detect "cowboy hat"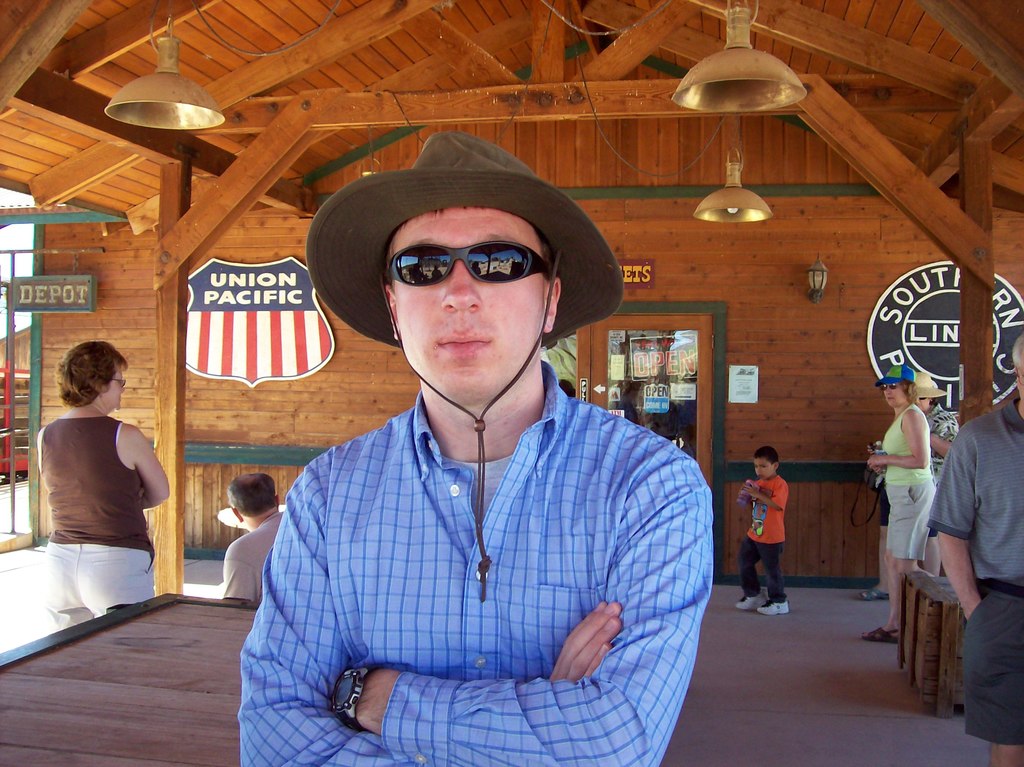
x1=911, y1=369, x2=948, y2=401
